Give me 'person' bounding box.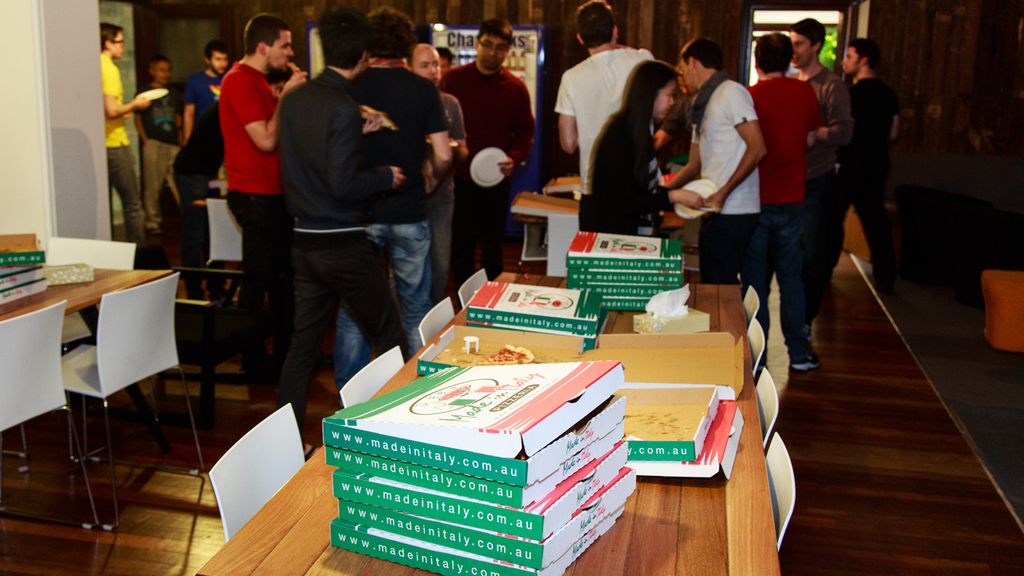
<bbox>112, 52, 174, 264</bbox>.
